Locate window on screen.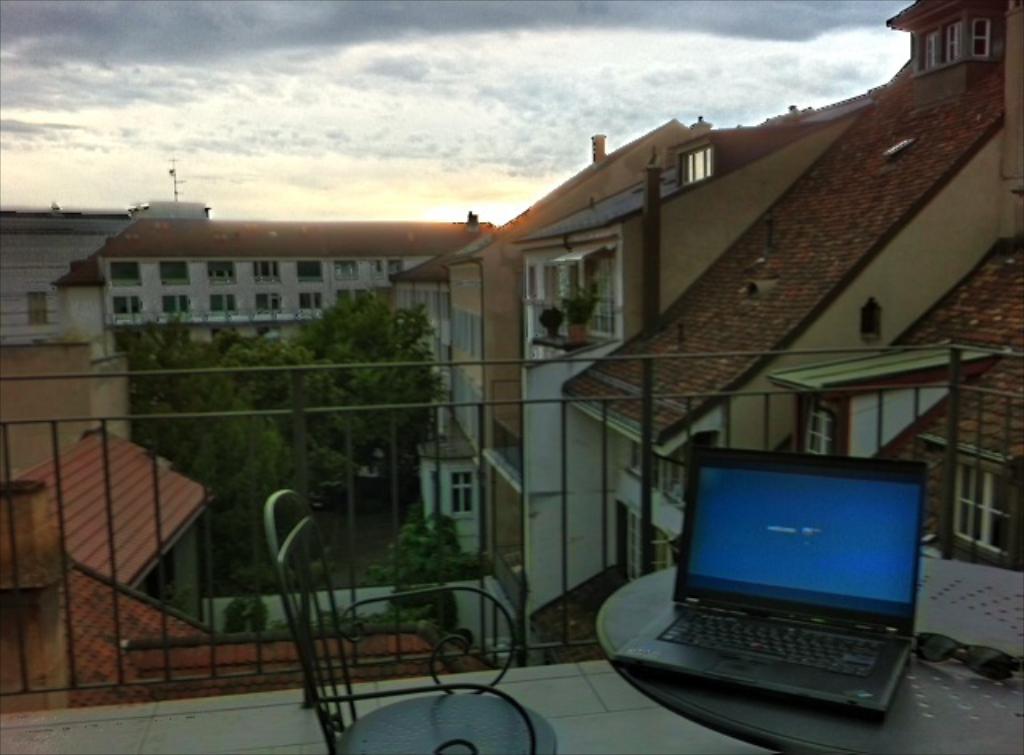
On screen at 299 258 322 278.
